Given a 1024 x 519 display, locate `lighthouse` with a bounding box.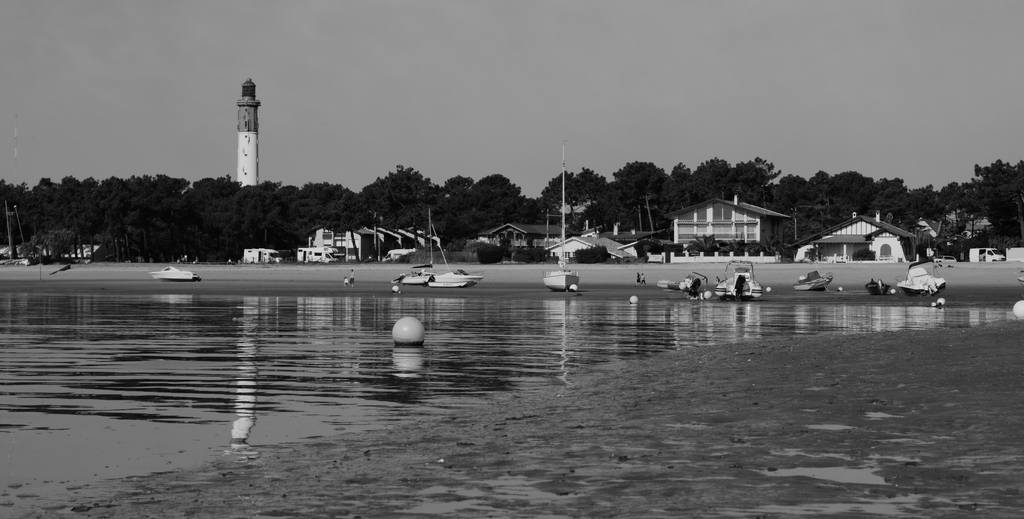
Located: <bbox>231, 74, 266, 190</bbox>.
